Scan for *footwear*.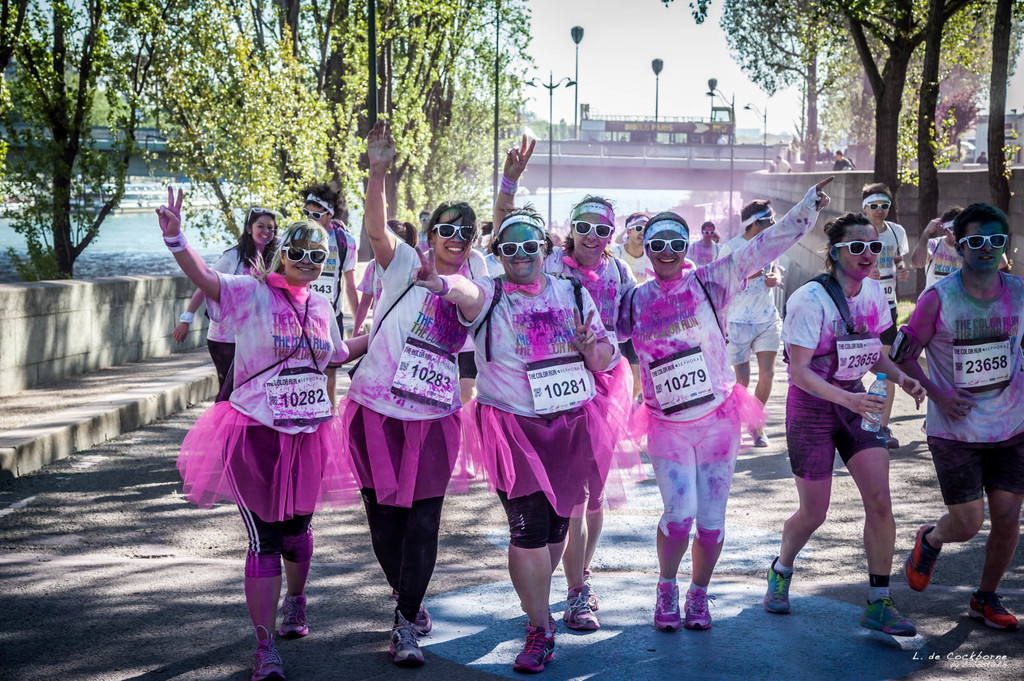
Scan result: BBox(765, 557, 796, 616).
